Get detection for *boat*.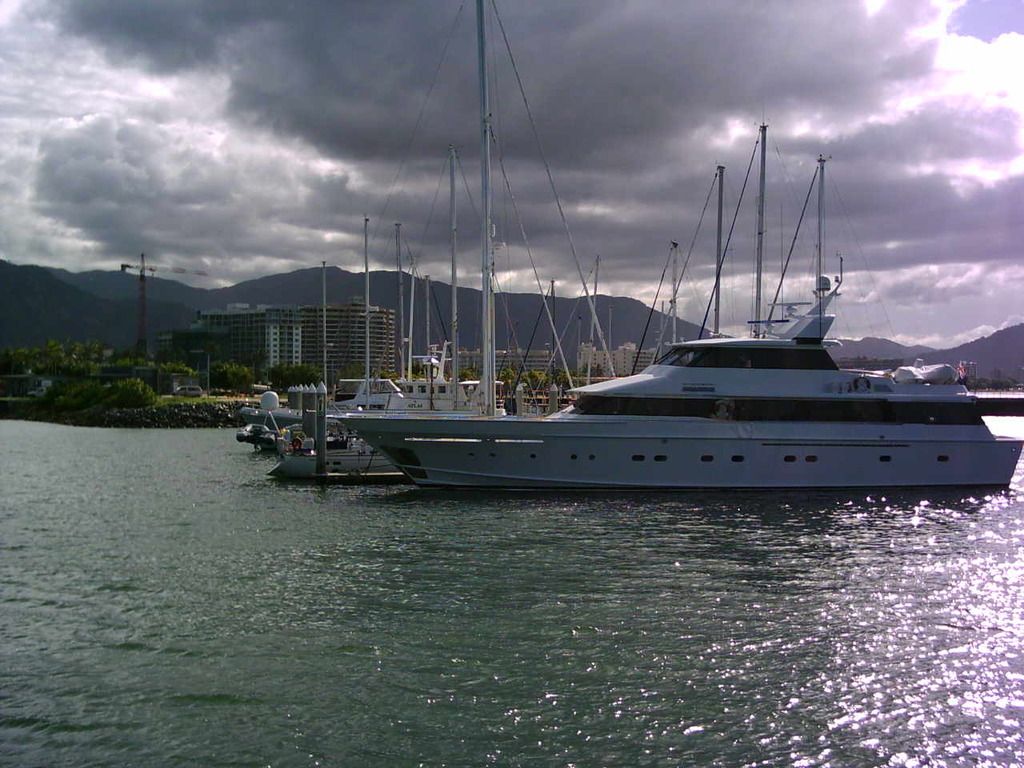
Detection: 334,0,1023,490.
